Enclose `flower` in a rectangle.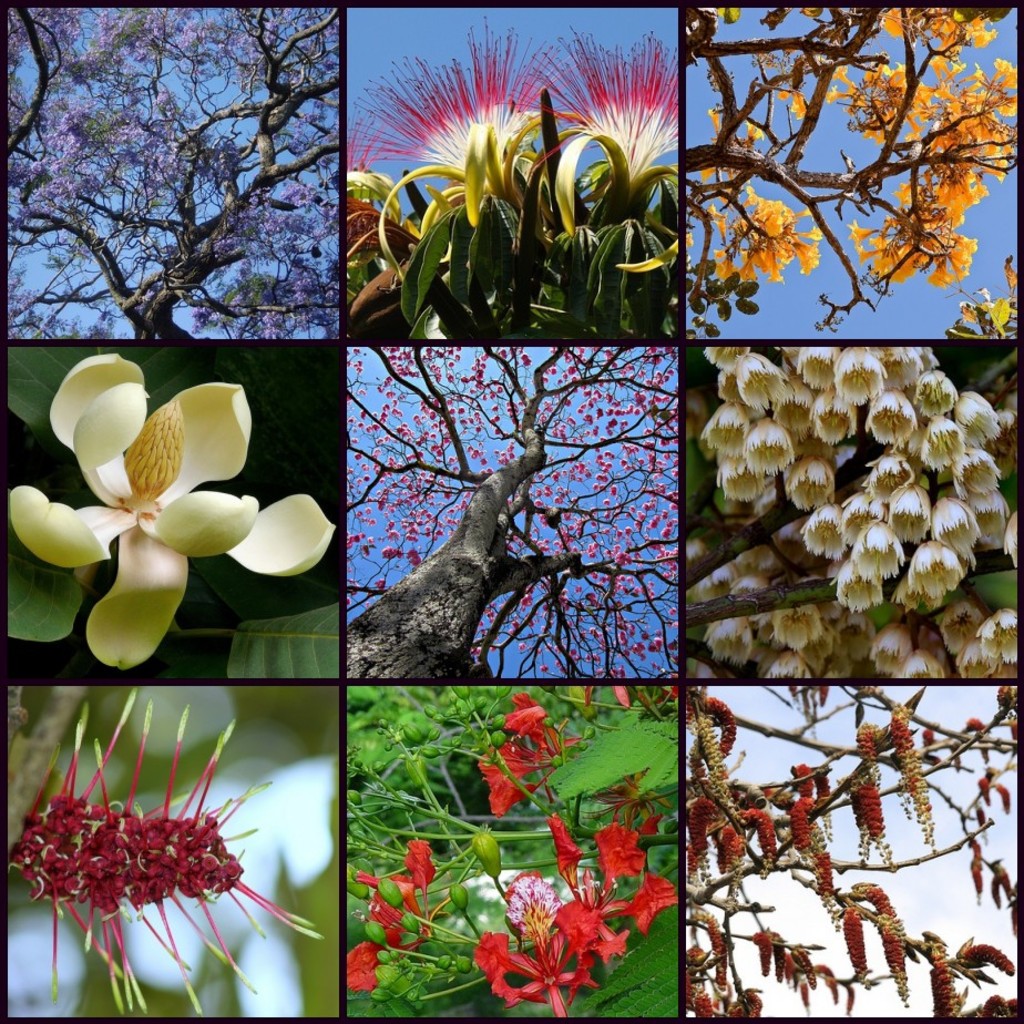
{"x1": 4, "y1": 765, "x2": 287, "y2": 983}.
